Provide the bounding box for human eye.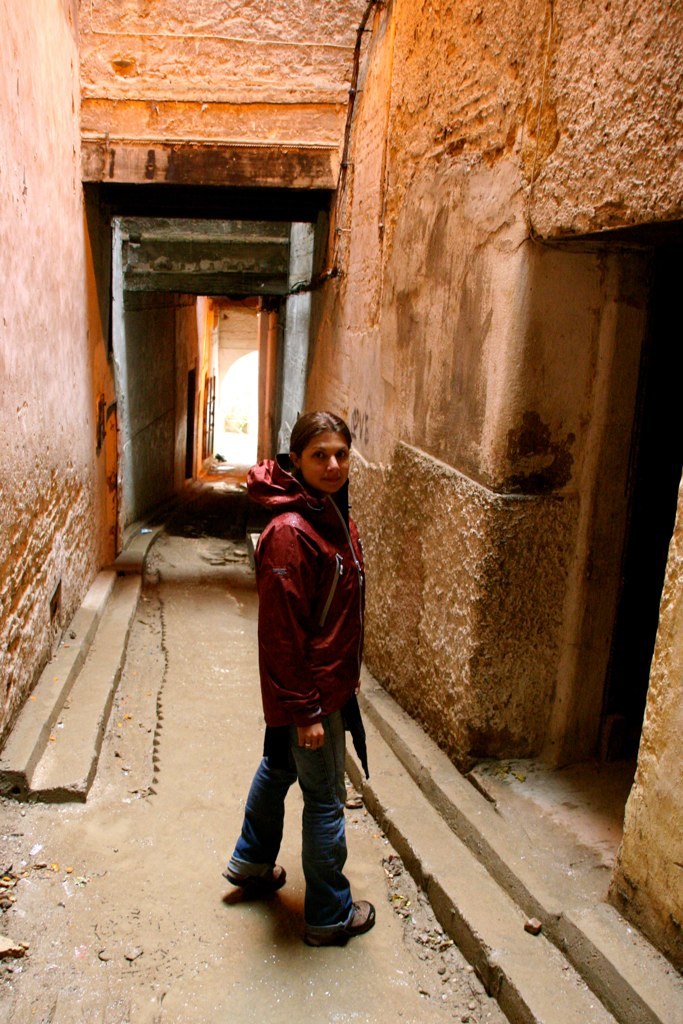
311:448:324:463.
